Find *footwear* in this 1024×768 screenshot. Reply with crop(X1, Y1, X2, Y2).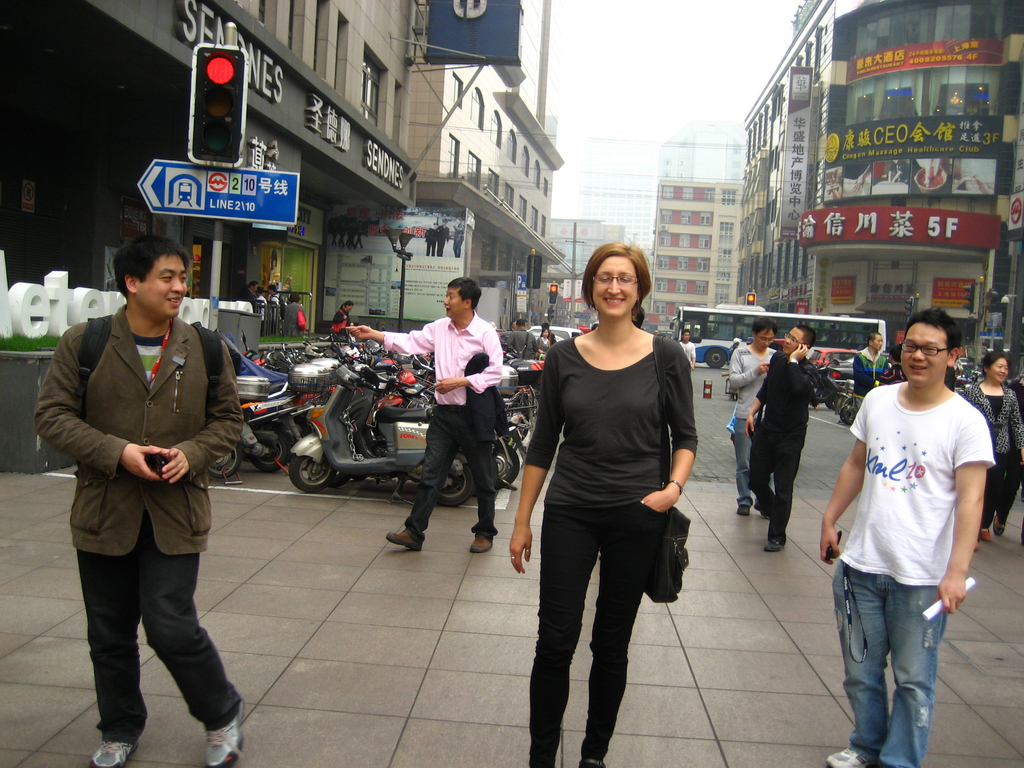
crop(759, 540, 787, 550).
